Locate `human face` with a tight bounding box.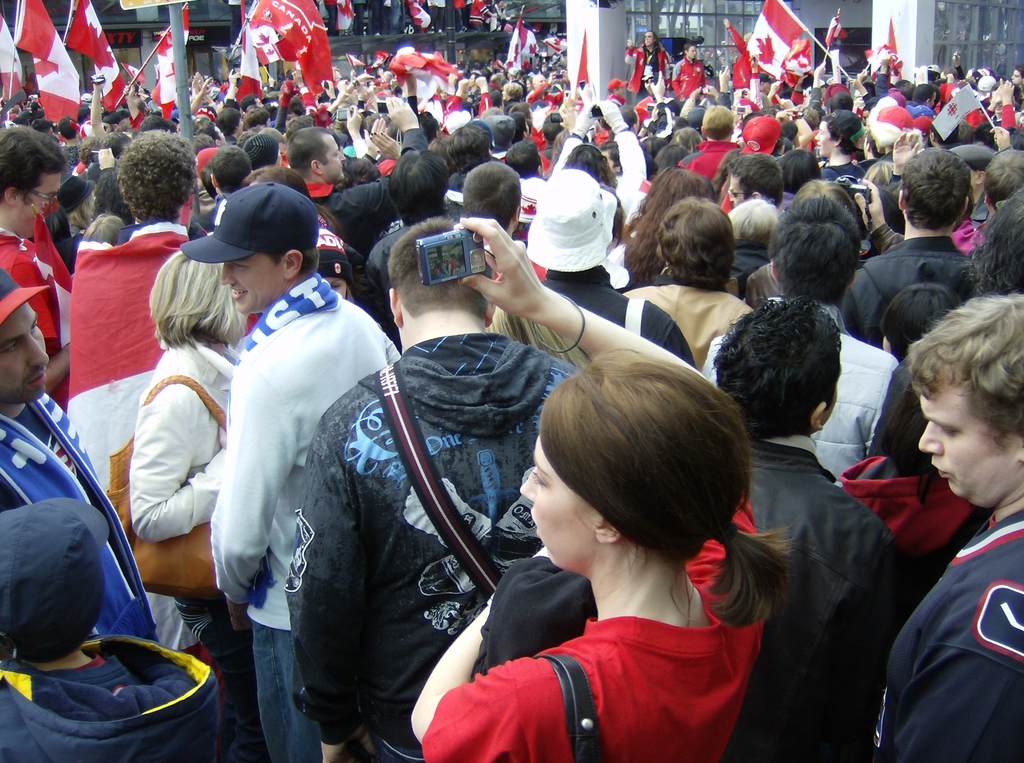
(727, 177, 745, 209).
